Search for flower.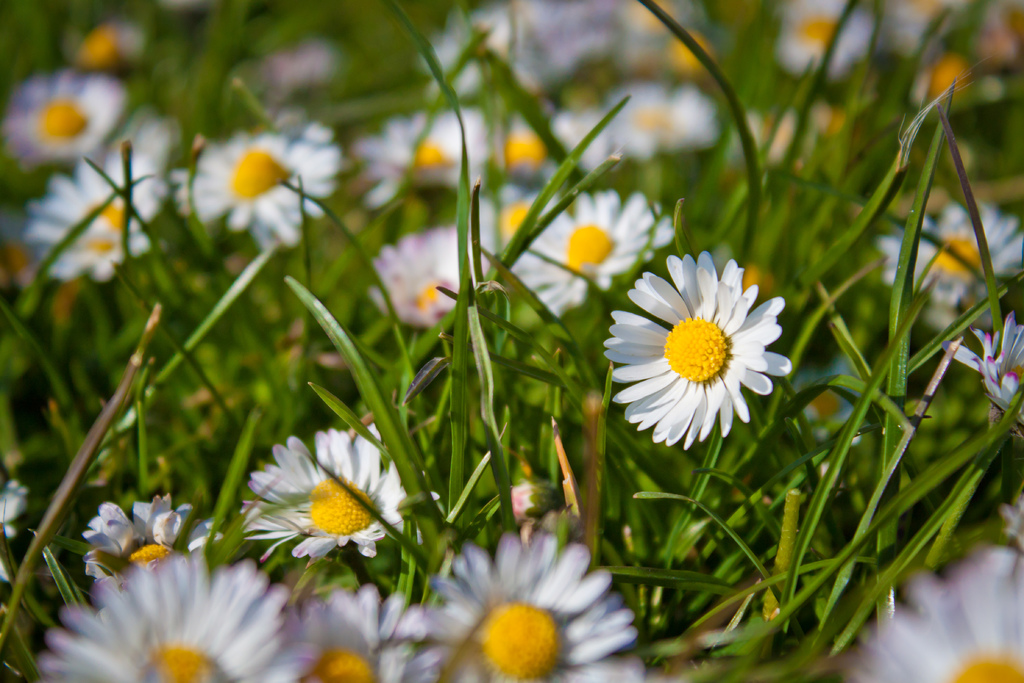
Found at BBox(783, 0, 874, 79).
